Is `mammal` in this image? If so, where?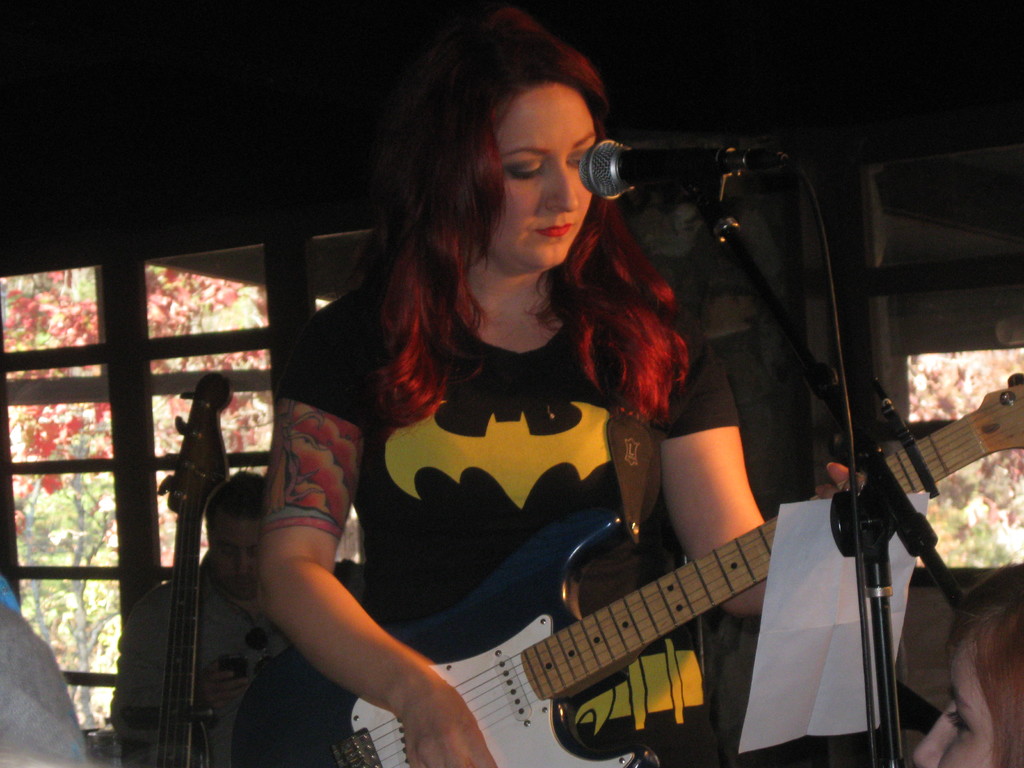
Yes, at rect(911, 559, 1023, 767).
